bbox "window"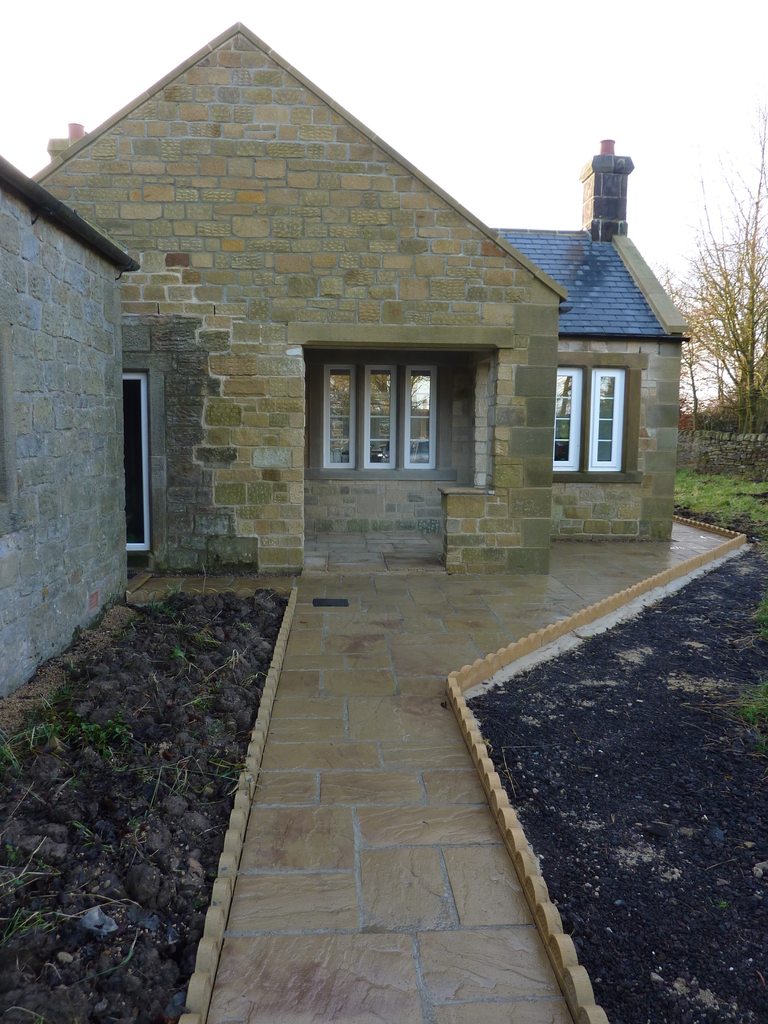
Rect(550, 328, 643, 481)
